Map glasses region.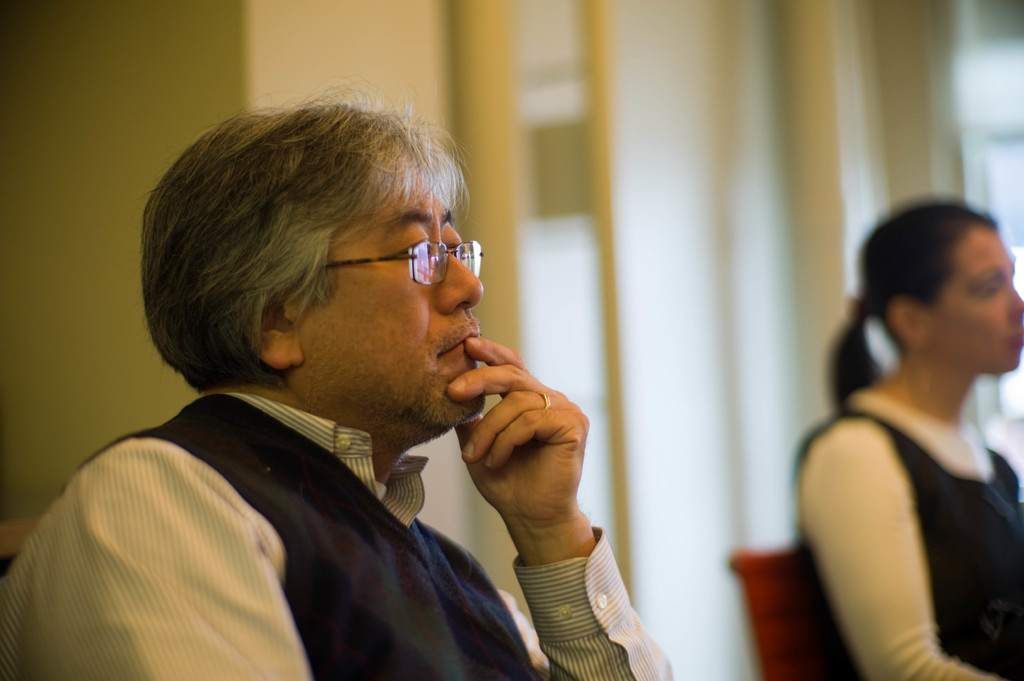
Mapped to 305/241/497/291.
